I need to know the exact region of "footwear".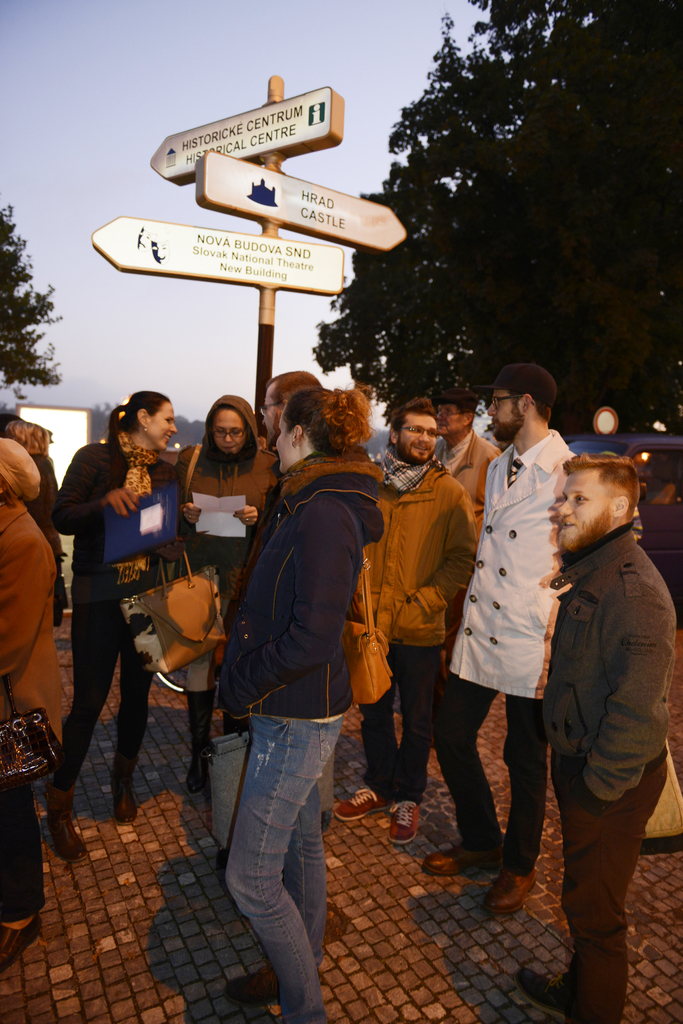
Region: left=333, top=783, right=392, bottom=824.
